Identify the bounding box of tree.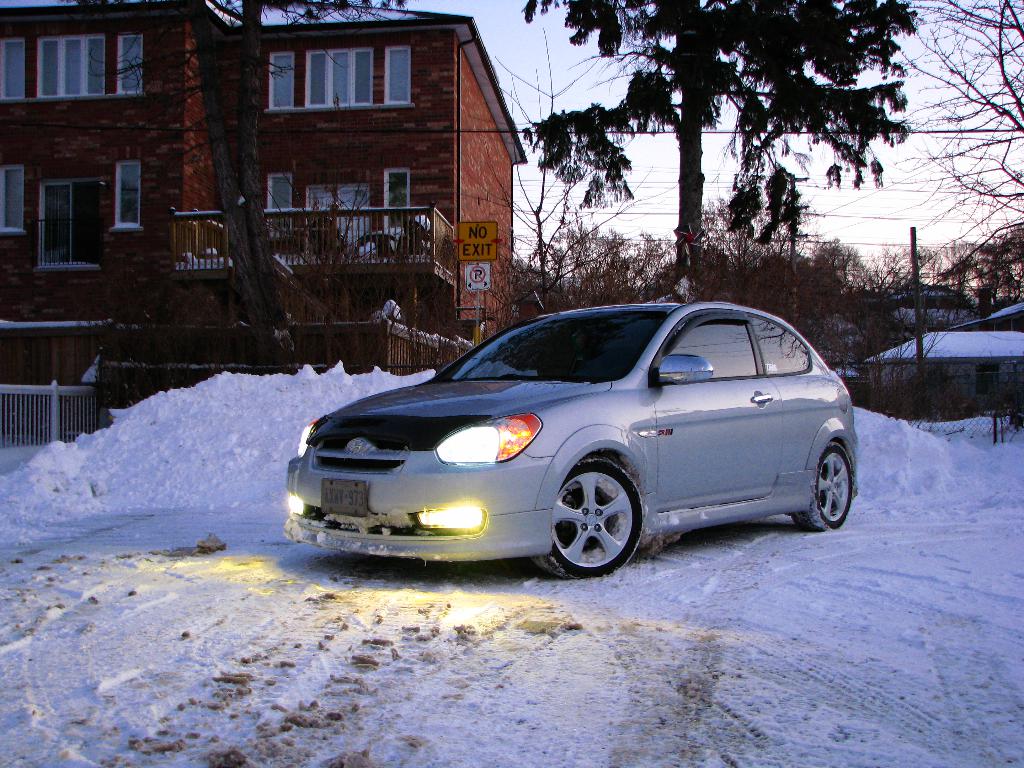
box=[879, 0, 1023, 274].
